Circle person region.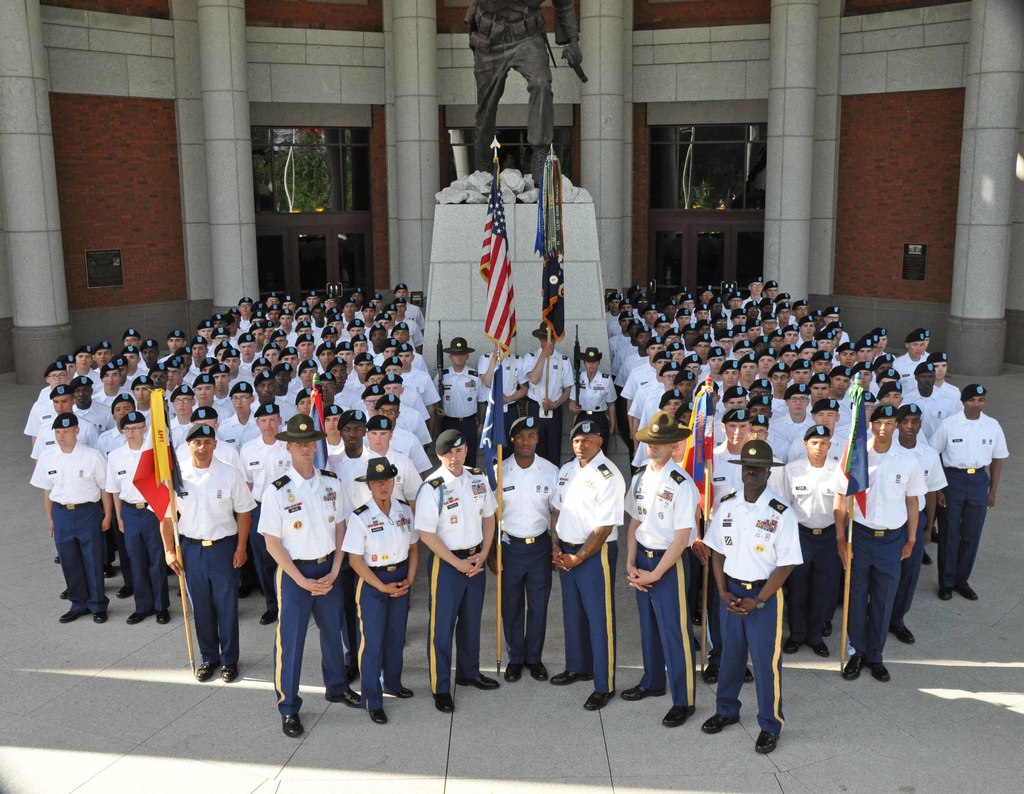
Region: [611, 300, 639, 322].
